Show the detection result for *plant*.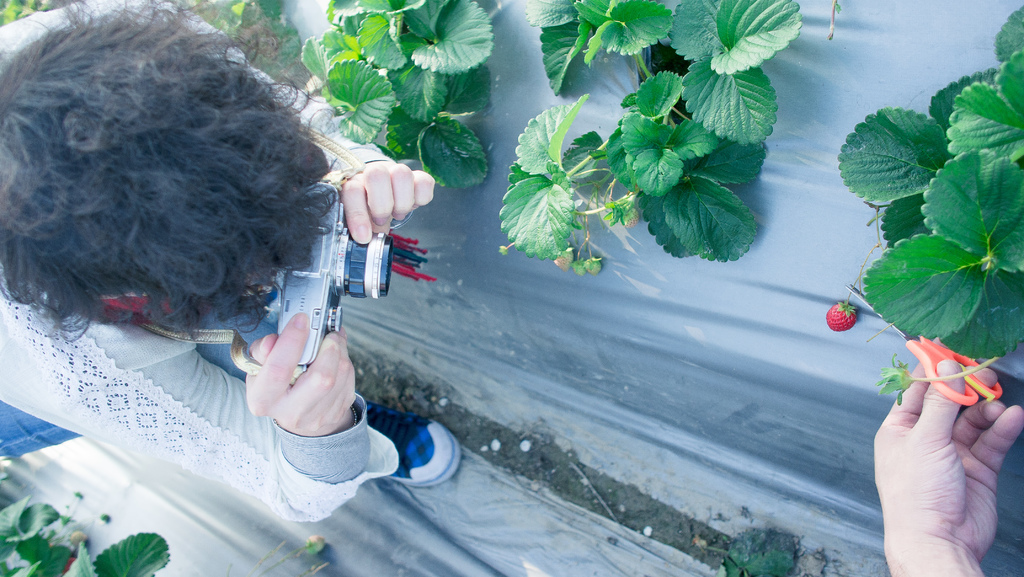
bbox=(723, 530, 799, 573).
